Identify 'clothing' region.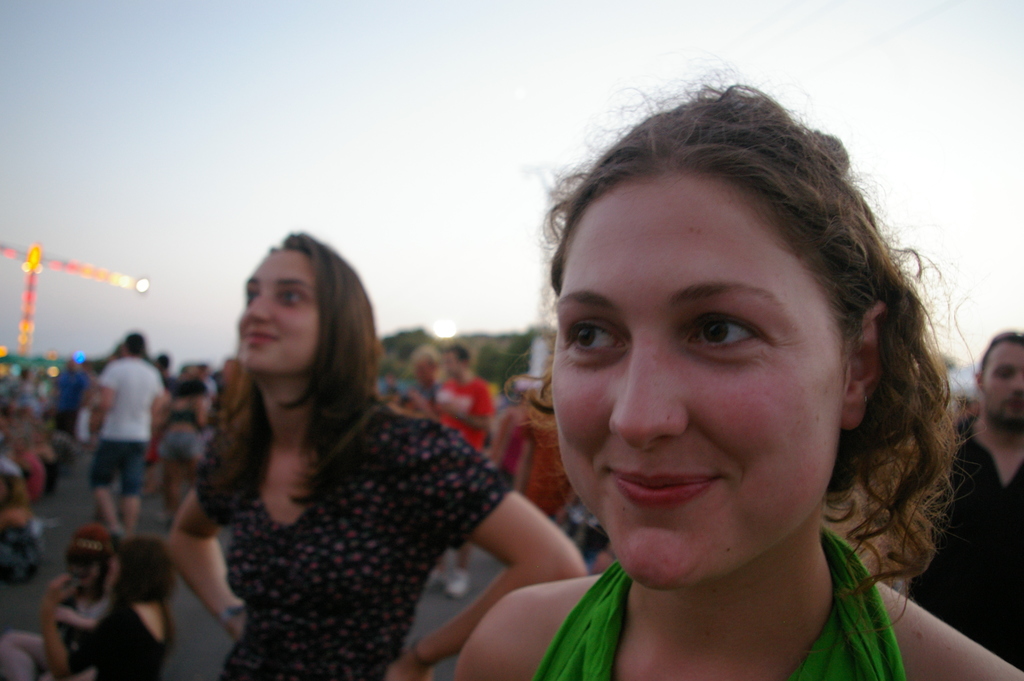
Region: BBox(533, 520, 904, 680).
